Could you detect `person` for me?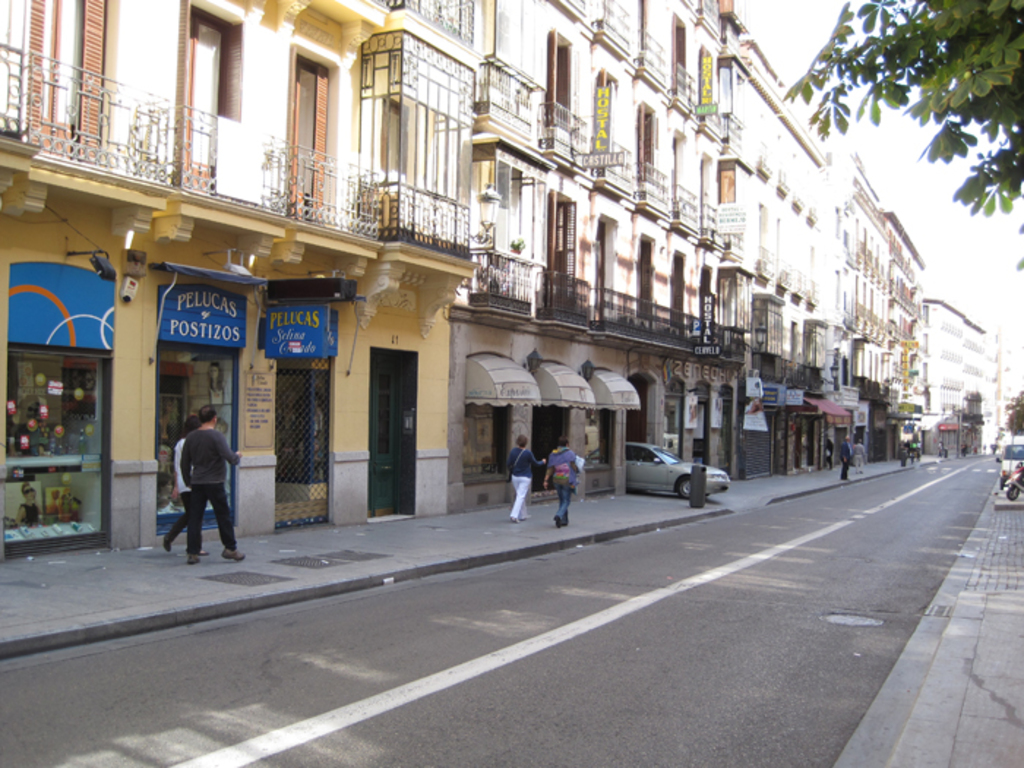
Detection result: x1=851 y1=434 x2=867 y2=477.
